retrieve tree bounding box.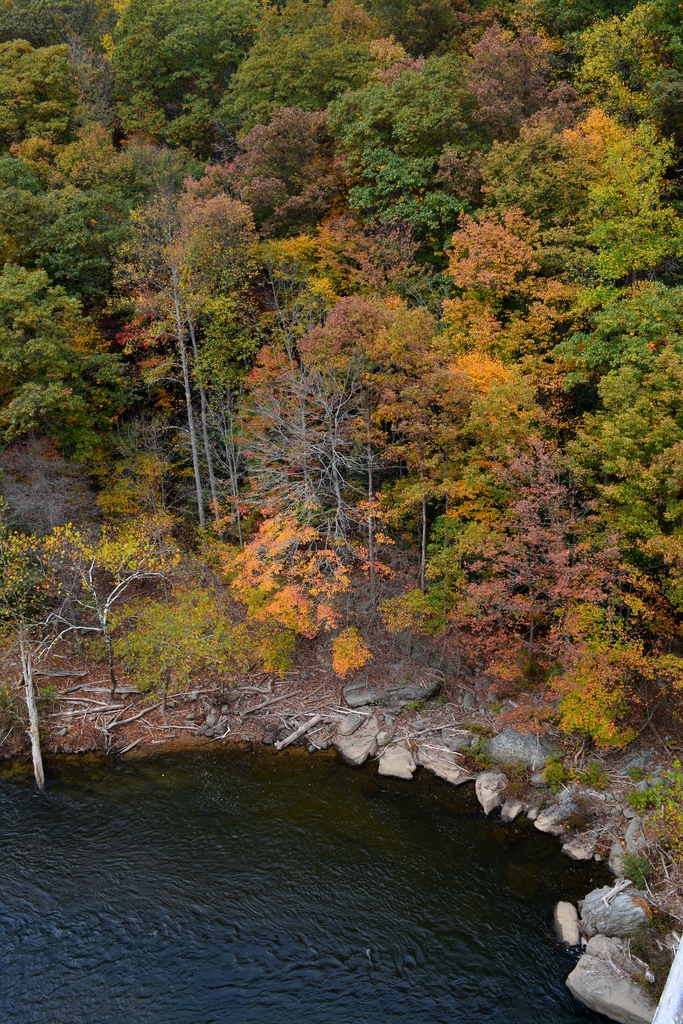
Bounding box: (x1=0, y1=259, x2=131, y2=490).
